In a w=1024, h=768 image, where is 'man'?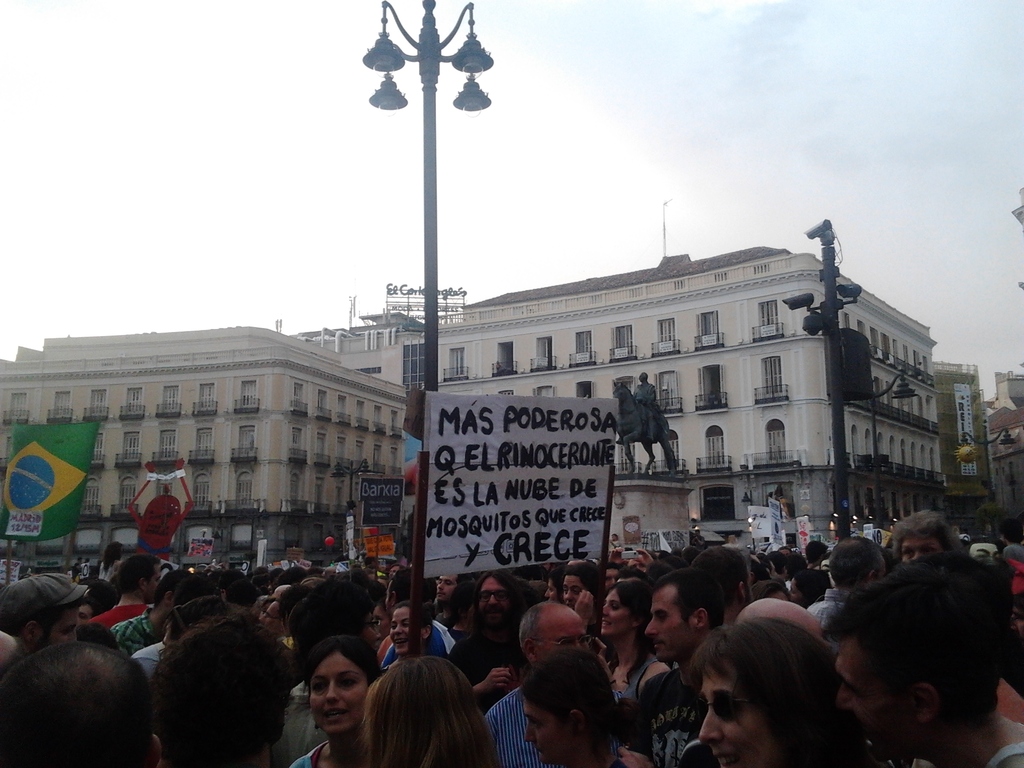
detection(483, 605, 584, 767).
